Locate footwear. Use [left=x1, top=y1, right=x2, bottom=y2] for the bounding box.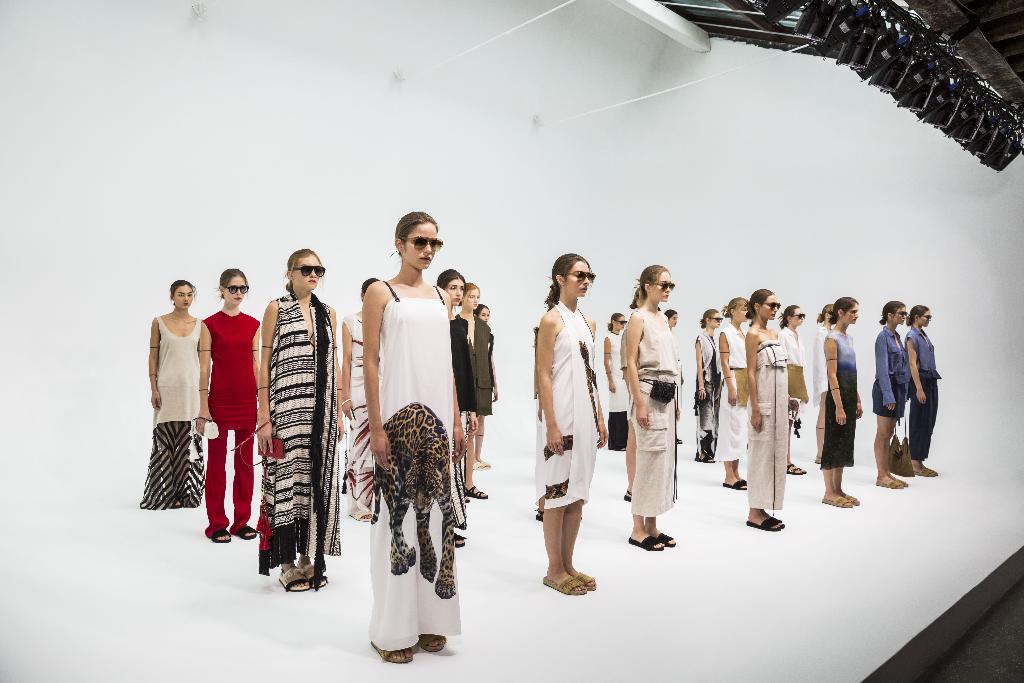
[left=275, top=563, right=305, bottom=593].
